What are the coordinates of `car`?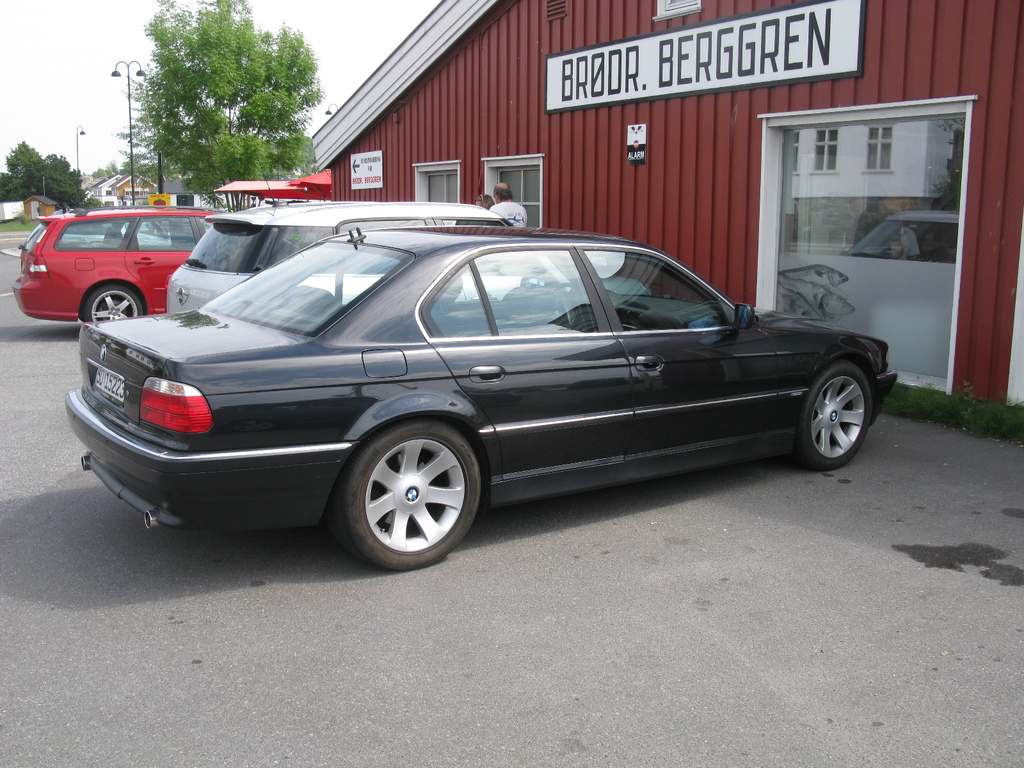
<box>163,193,581,317</box>.
